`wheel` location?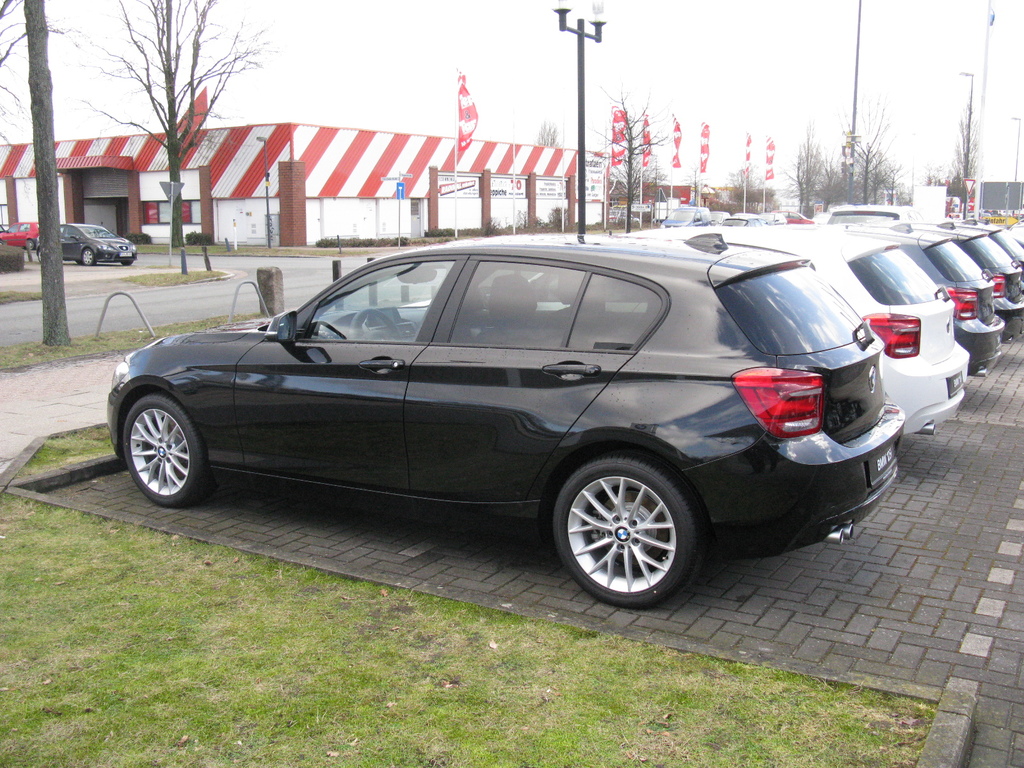
box=[81, 249, 97, 269]
